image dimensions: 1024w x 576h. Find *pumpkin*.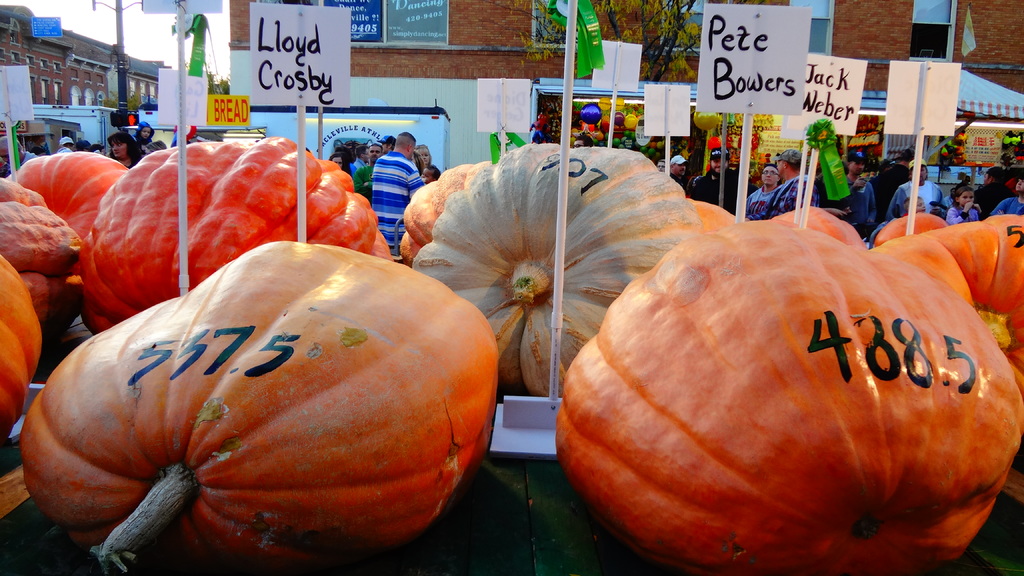
region(20, 238, 499, 575).
